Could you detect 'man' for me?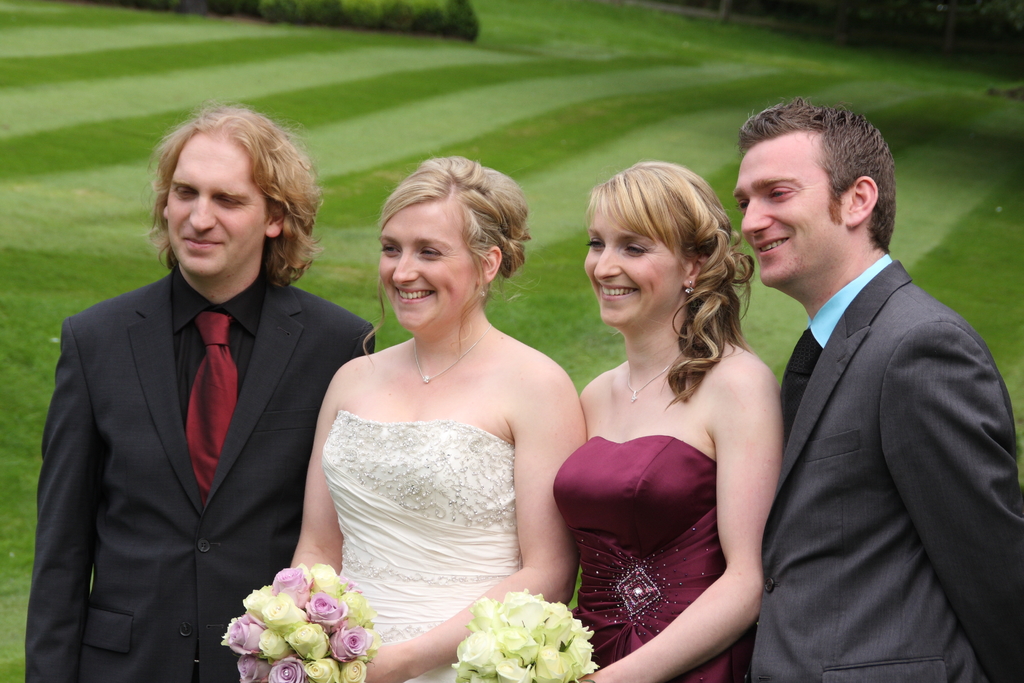
Detection result: (left=30, top=101, right=384, bottom=682).
